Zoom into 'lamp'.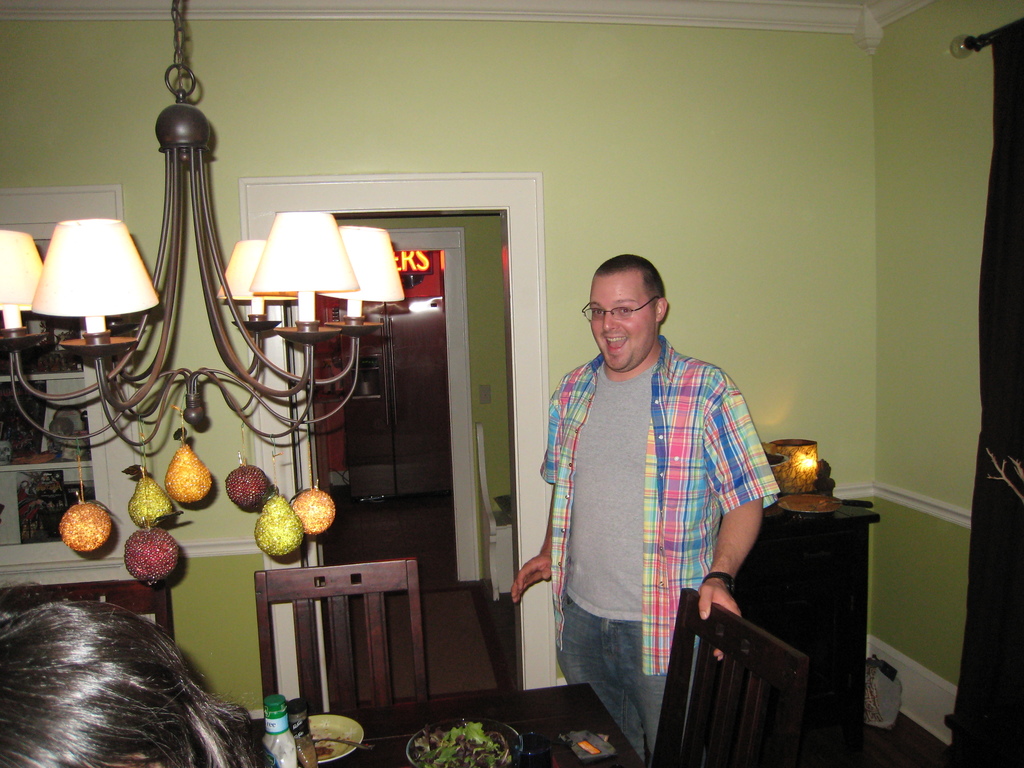
Zoom target: select_region(767, 439, 825, 497).
